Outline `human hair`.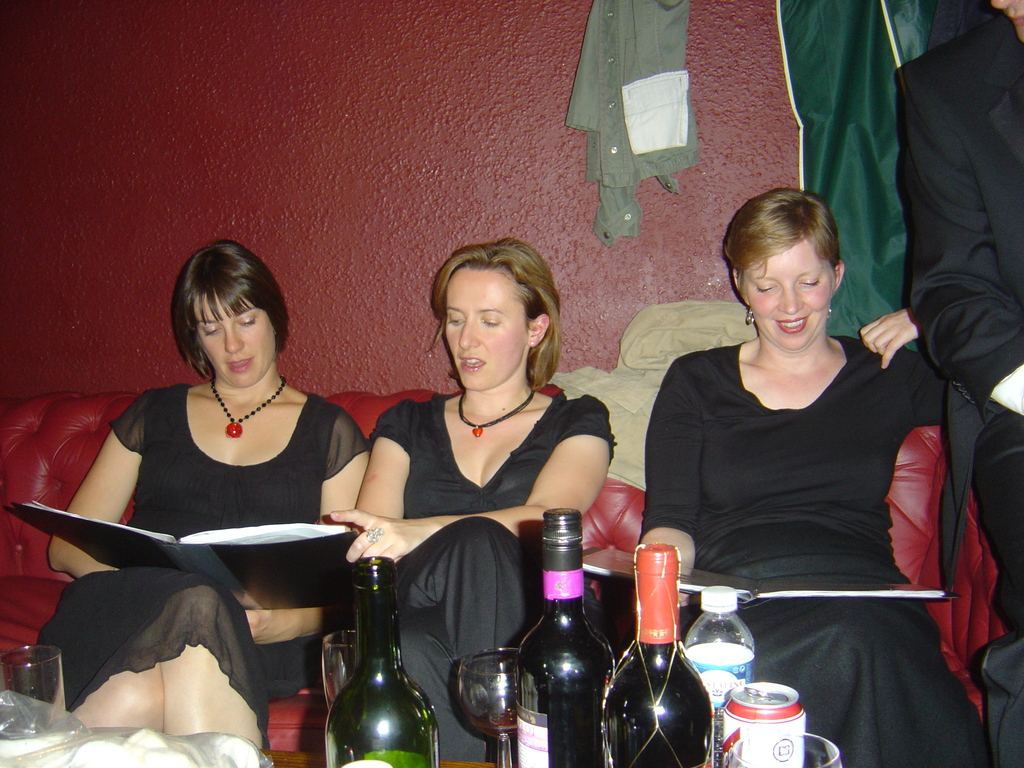
Outline: x1=429 y1=234 x2=566 y2=380.
